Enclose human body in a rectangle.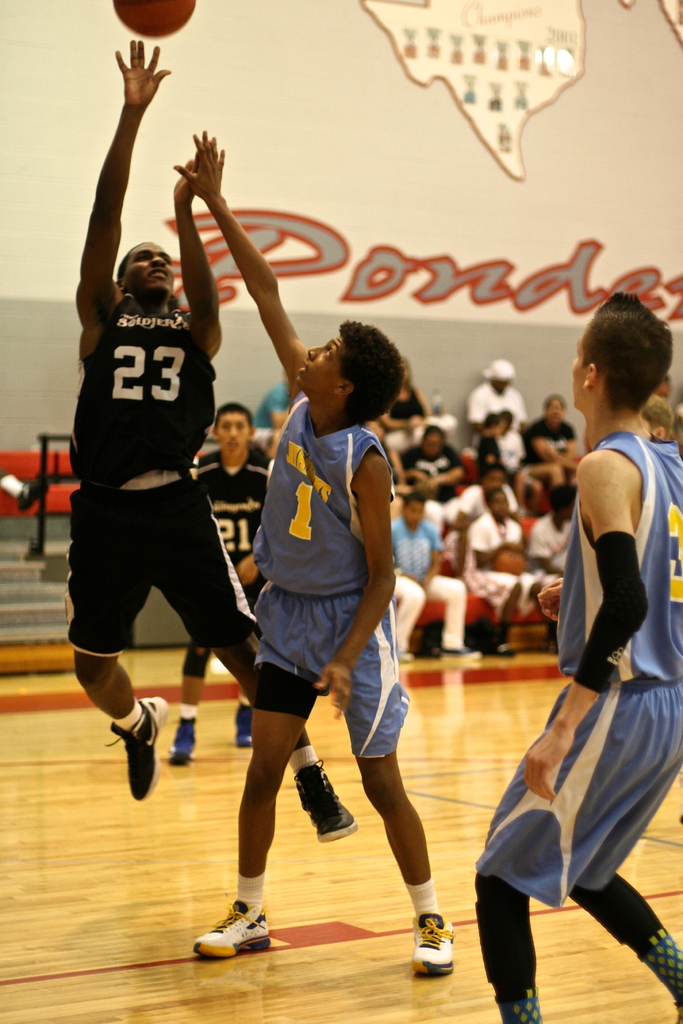
[x1=384, y1=491, x2=466, y2=659].
